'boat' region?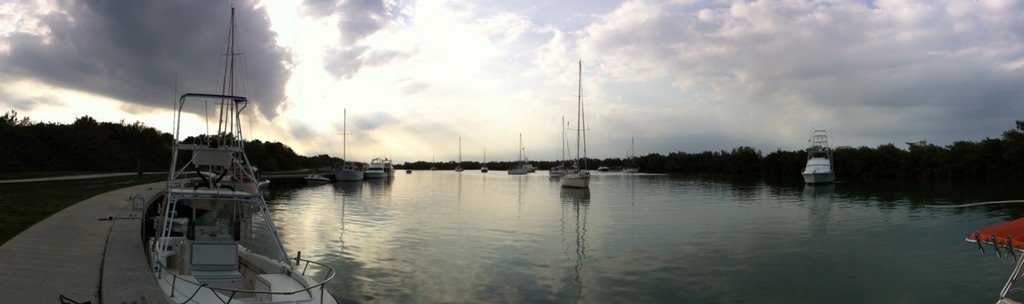
locate(559, 55, 597, 190)
